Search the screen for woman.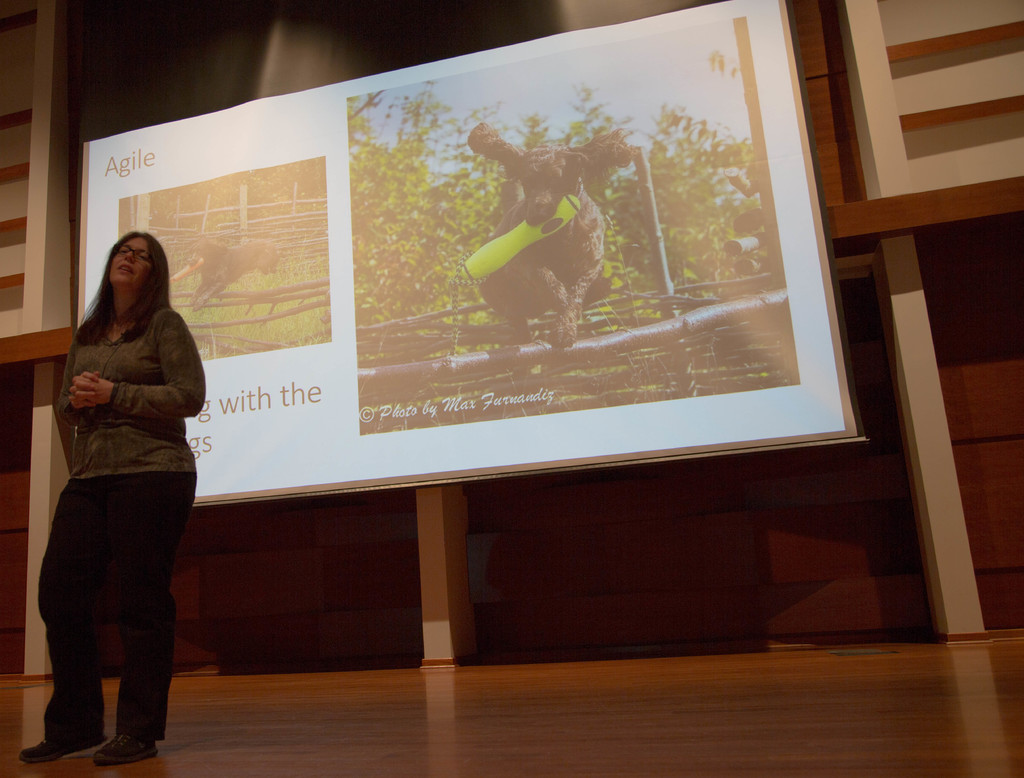
Found at (x1=36, y1=211, x2=212, y2=777).
